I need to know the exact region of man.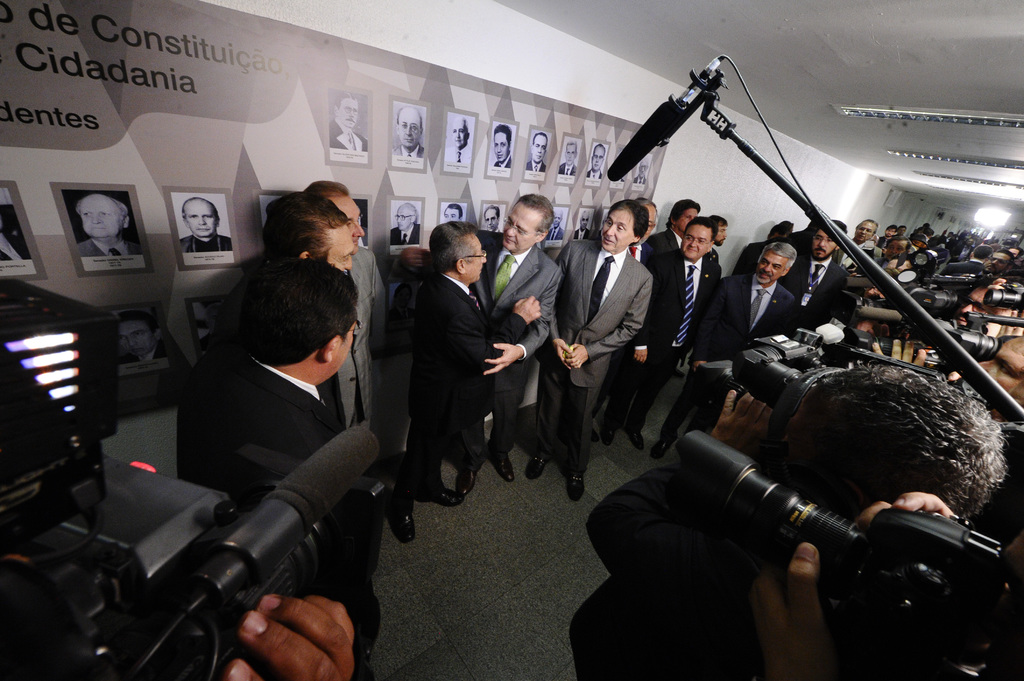
Region: 495,127,511,169.
